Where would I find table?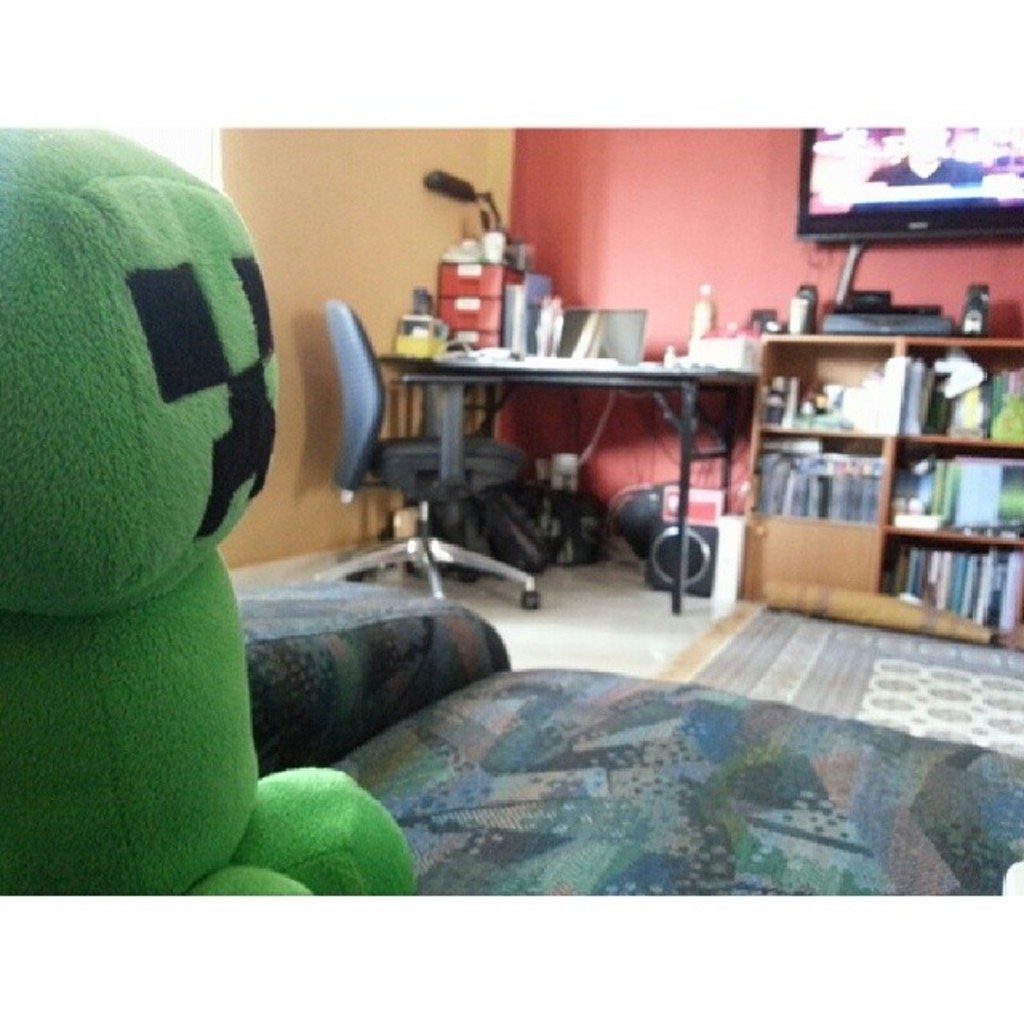
At Rect(323, 326, 768, 598).
